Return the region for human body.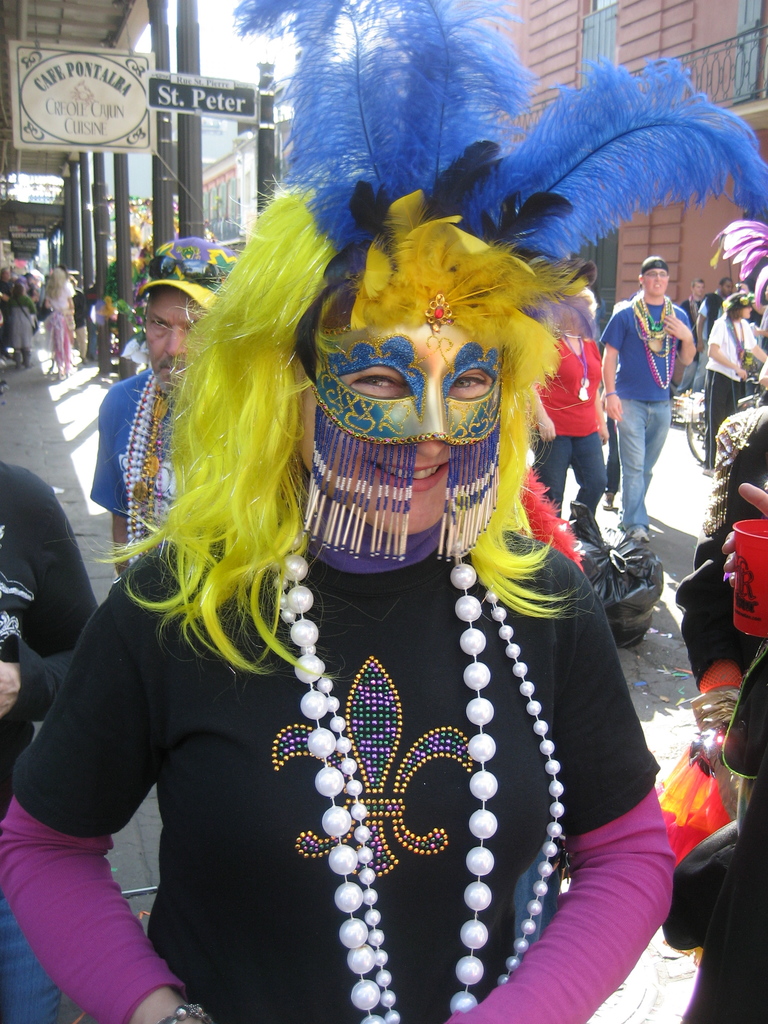
525,276,616,552.
